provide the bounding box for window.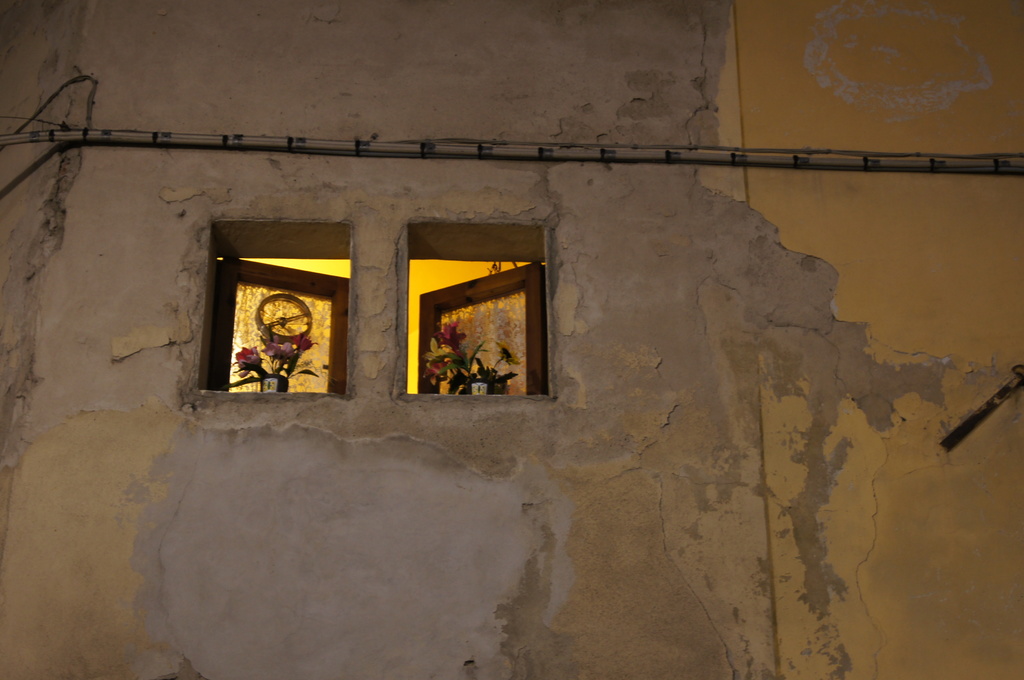
region(409, 244, 550, 397).
